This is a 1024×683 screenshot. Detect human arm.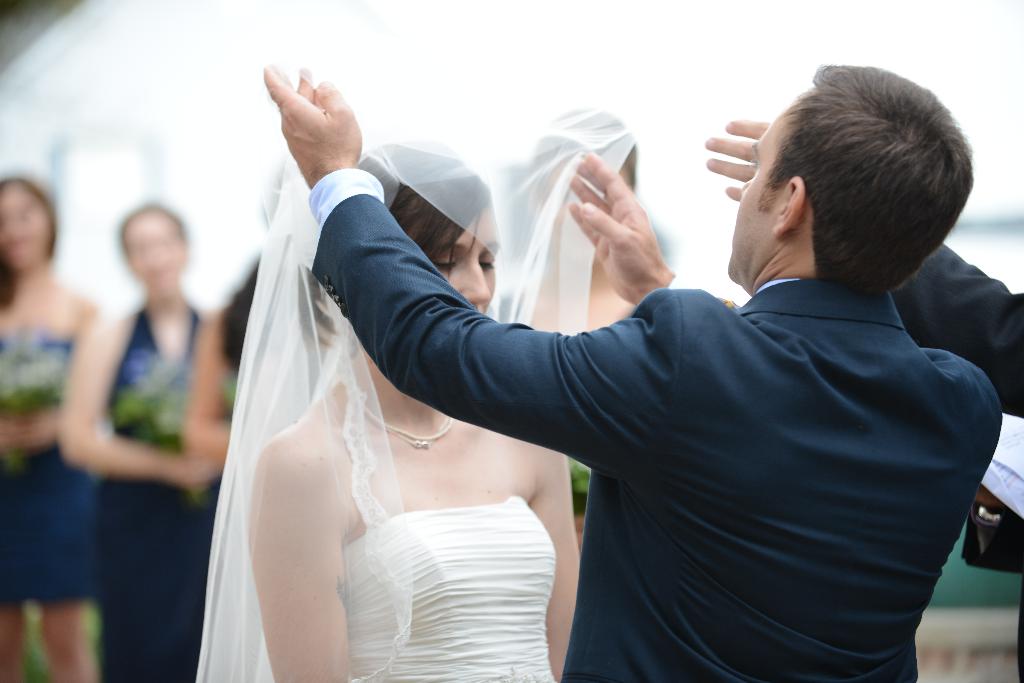
<bbox>237, 424, 364, 682</bbox>.
